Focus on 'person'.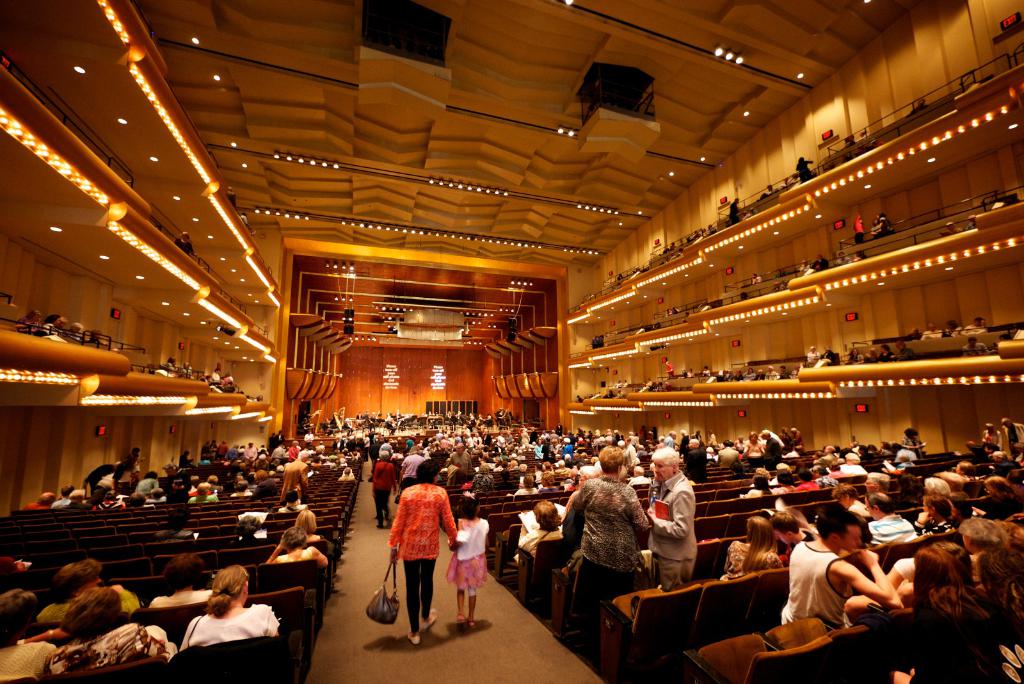
Focused at <region>989, 334, 1008, 353</region>.
